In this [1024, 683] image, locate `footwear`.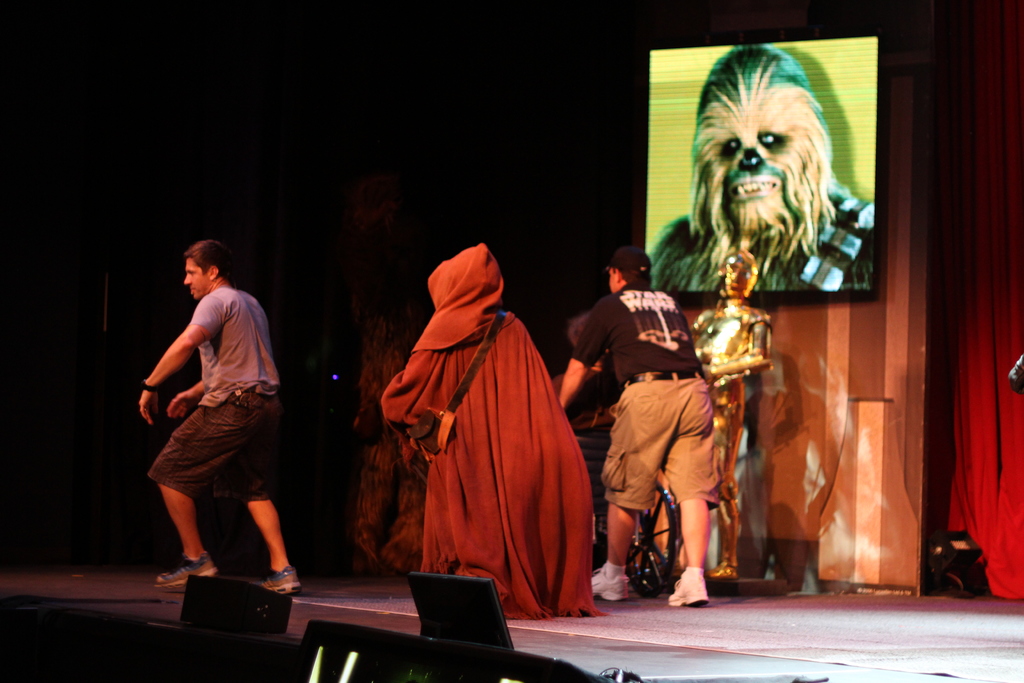
Bounding box: <region>247, 575, 301, 600</region>.
